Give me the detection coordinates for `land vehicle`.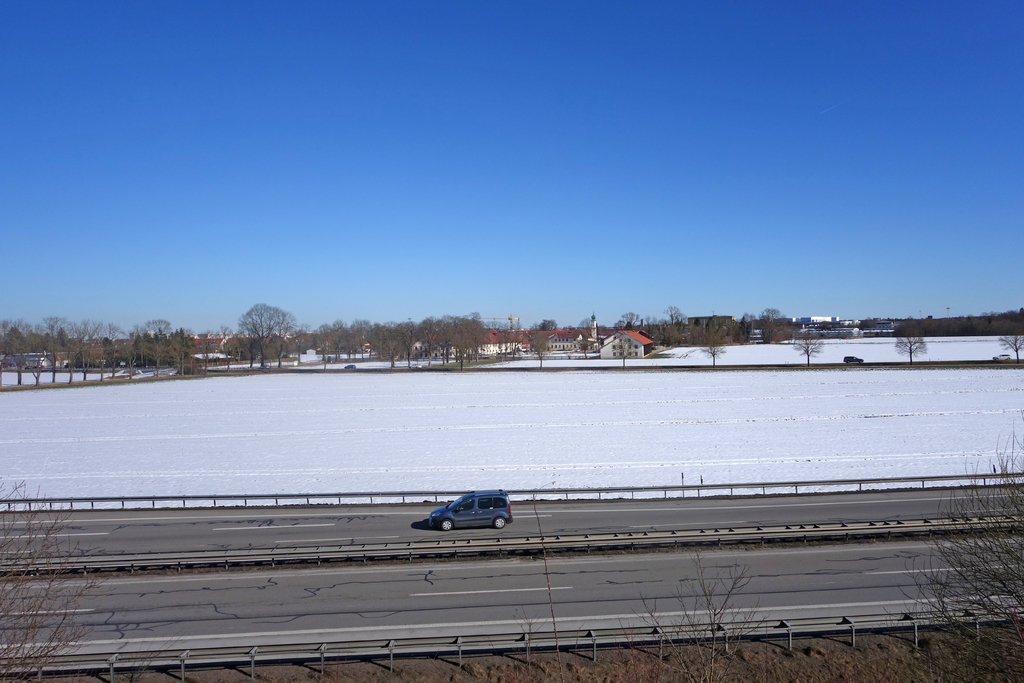
(left=420, top=491, right=522, bottom=545).
